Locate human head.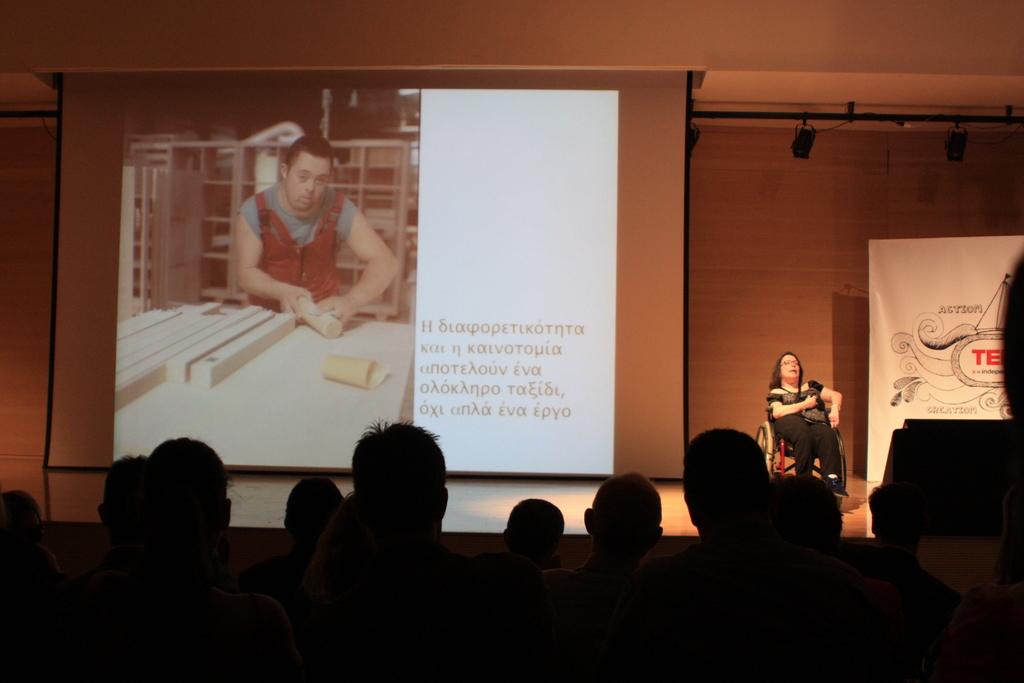
Bounding box: [129,428,239,533].
